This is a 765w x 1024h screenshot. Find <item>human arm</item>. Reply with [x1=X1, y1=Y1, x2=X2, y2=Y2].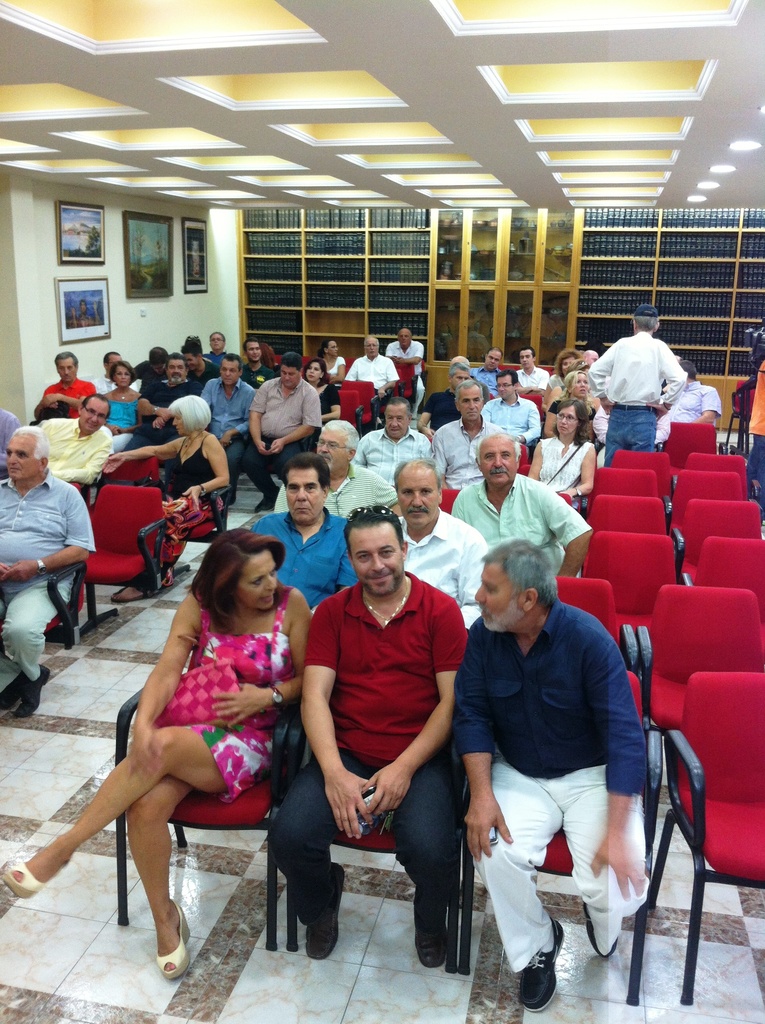
[x1=221, y1=381, x2=259, y2=449].
